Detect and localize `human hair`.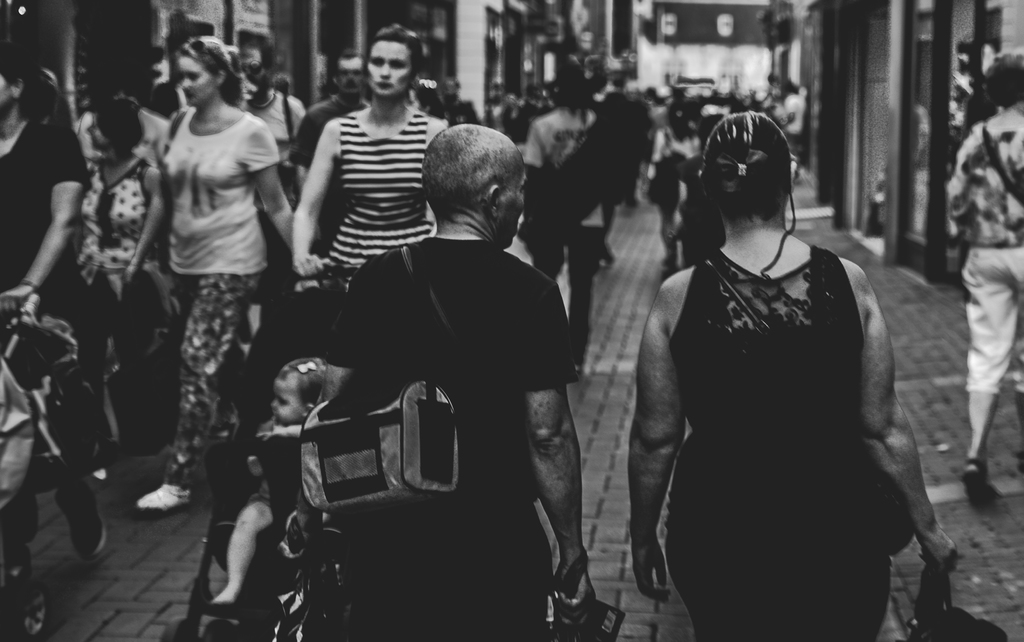
Localized at <region>342, 49, 358, 61</region>.
